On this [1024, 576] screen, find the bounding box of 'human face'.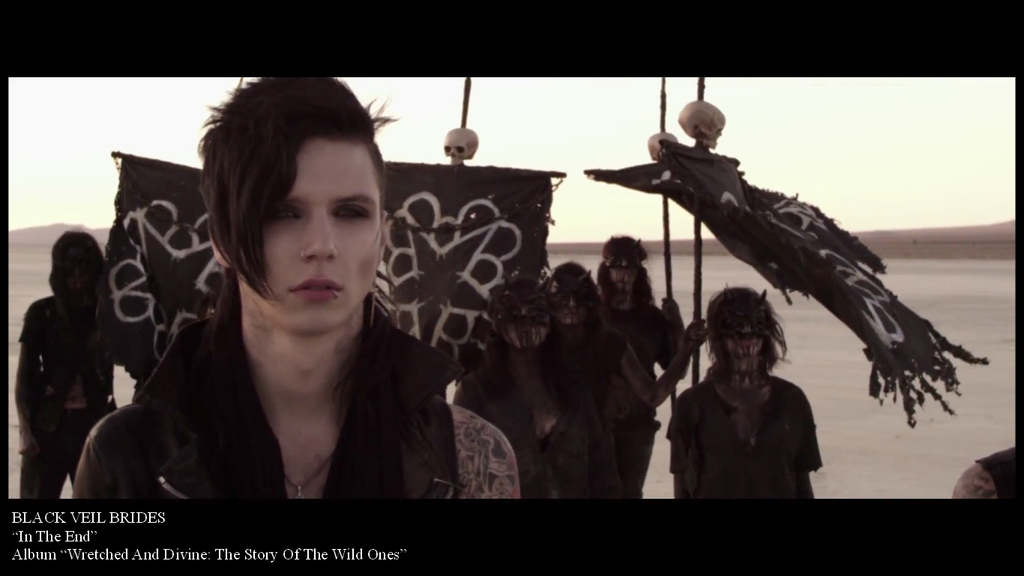
Bounding box: select_region(64, 249, 96, 287).
